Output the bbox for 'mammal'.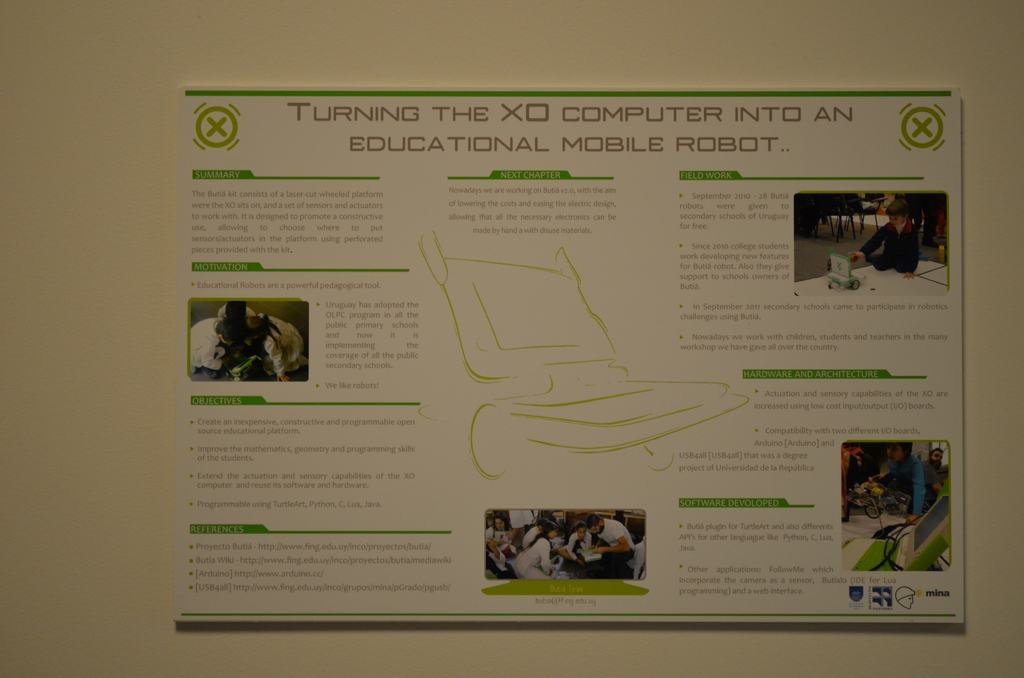
<box>513,517,560,578</box>.
